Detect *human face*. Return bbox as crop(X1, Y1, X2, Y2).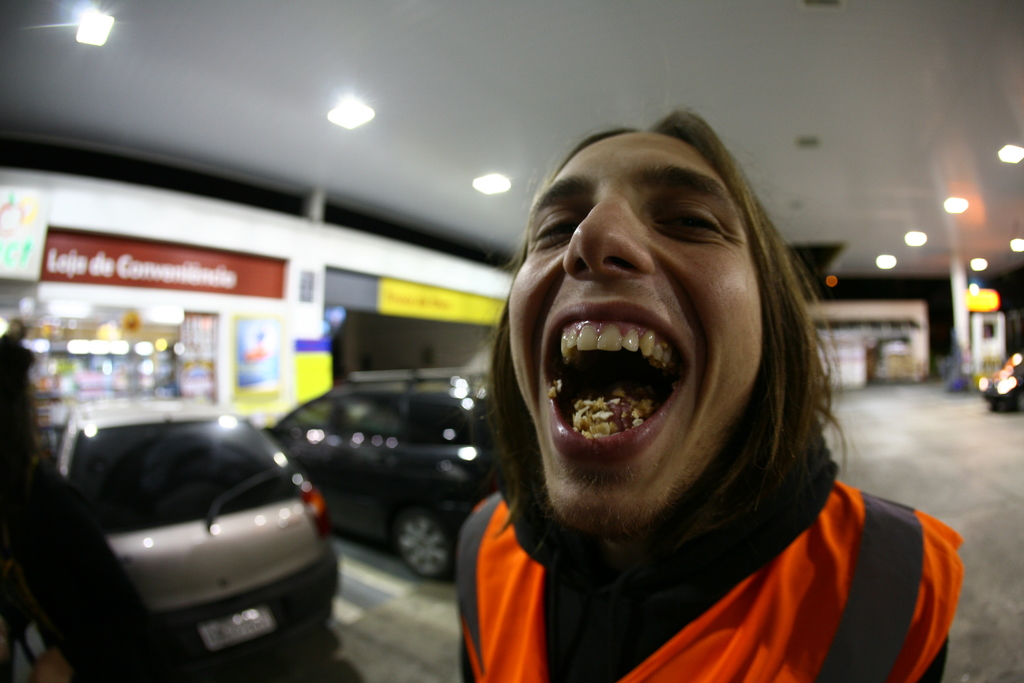
crop(509, 145, 767, 533).
